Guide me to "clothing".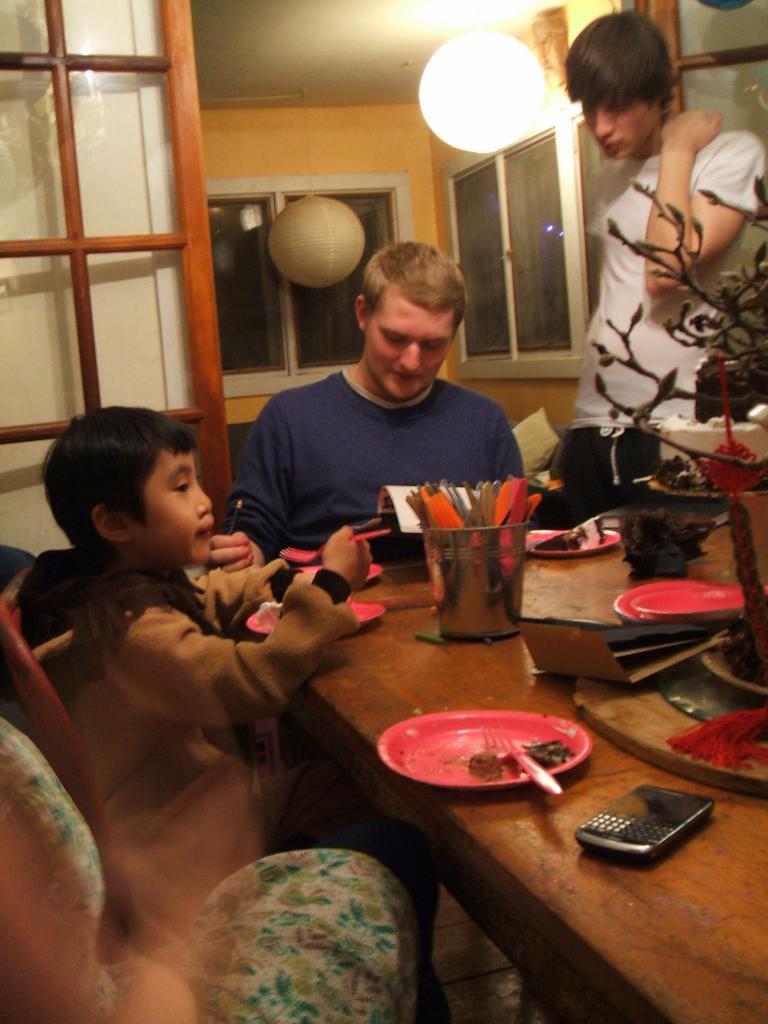
Guidance: [222, 316, 545, 547].
